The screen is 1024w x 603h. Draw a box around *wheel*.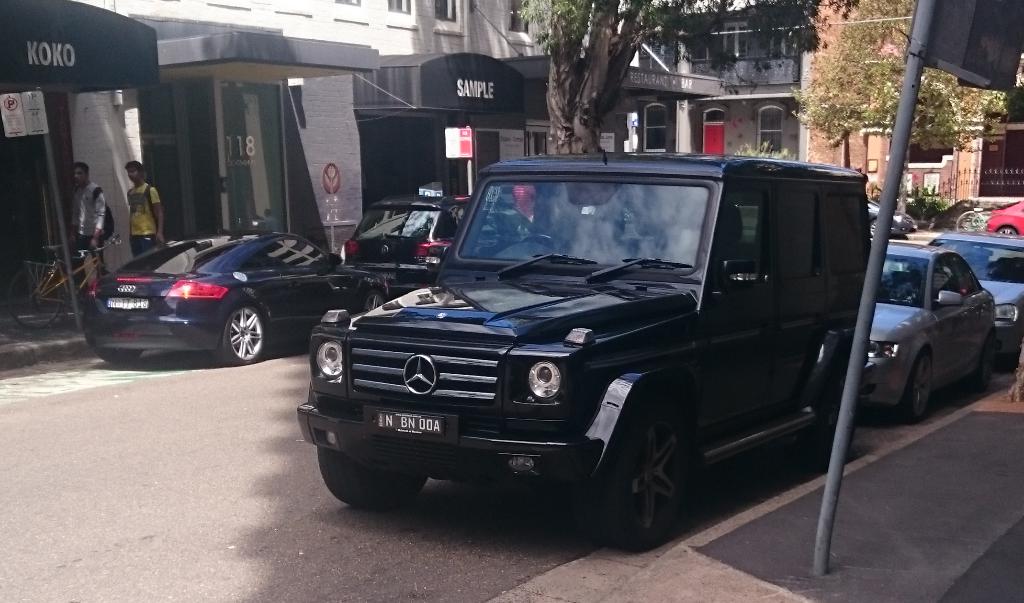
bbox(804, 362, 858, 467).
